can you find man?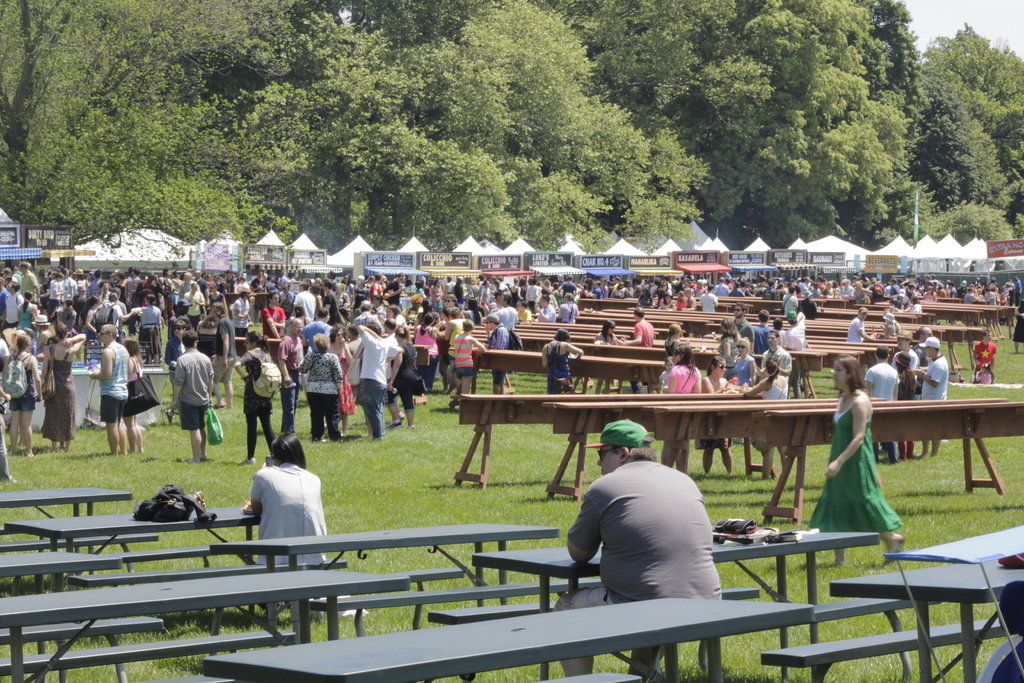
Yes, bounding box: left=89, top=324, right=128, bottom=454.
